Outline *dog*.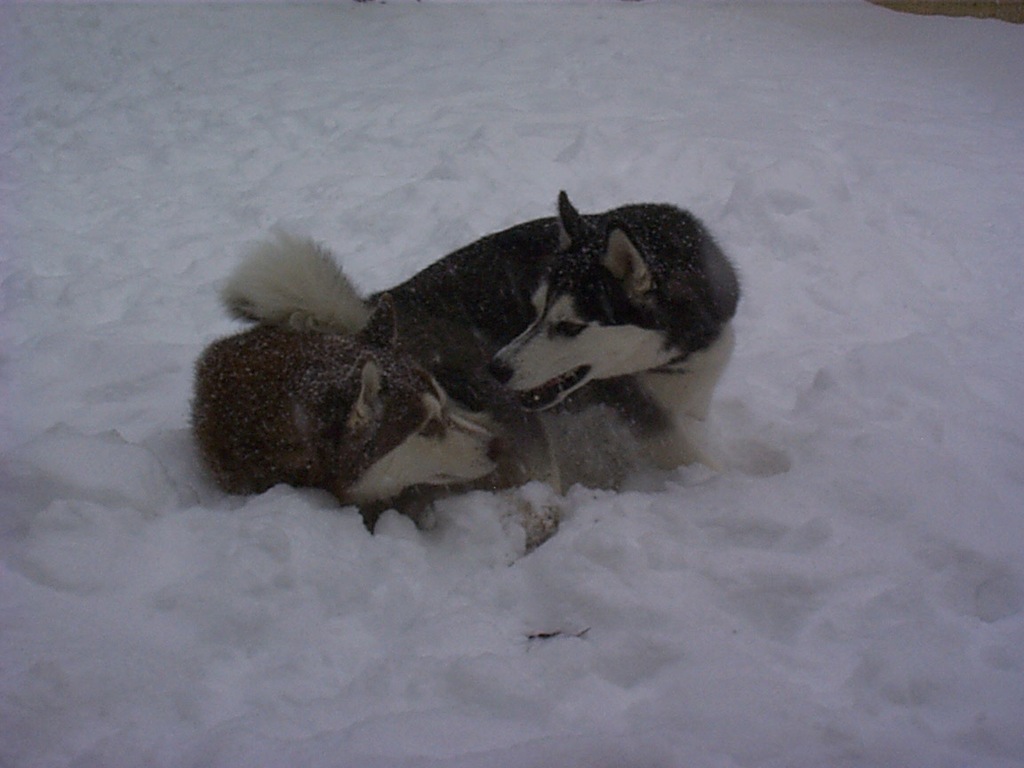
Outline: rect(371, 188, 717, 420).
